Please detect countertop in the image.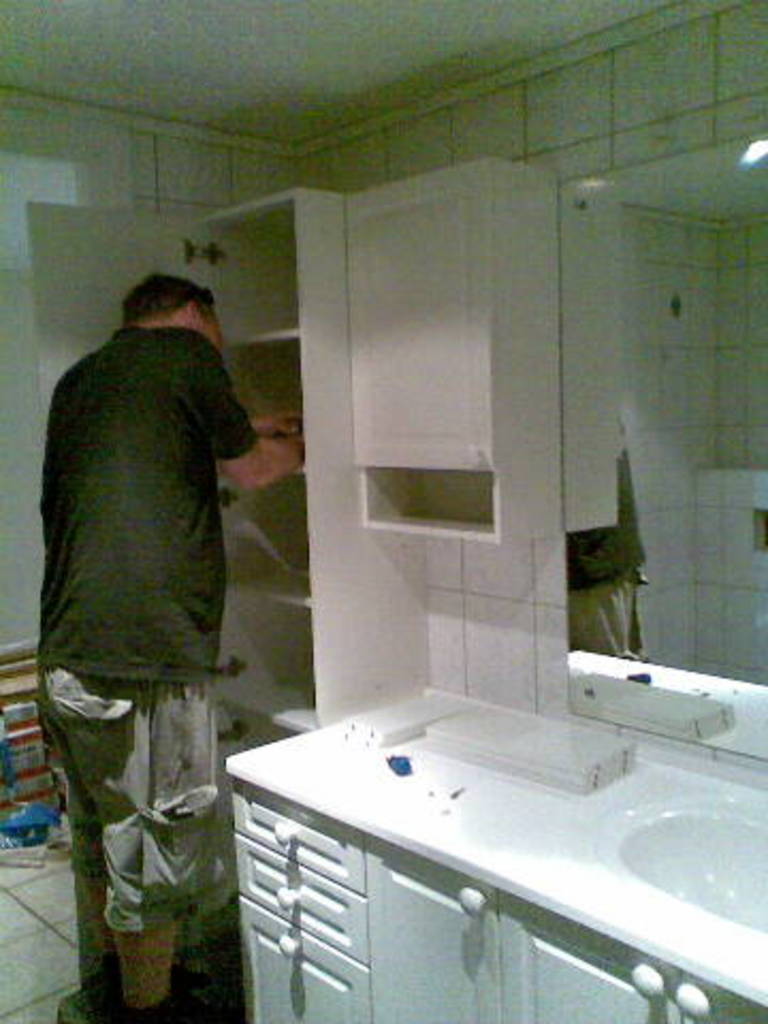
<region>224, 670, 766, 1022</region>.
